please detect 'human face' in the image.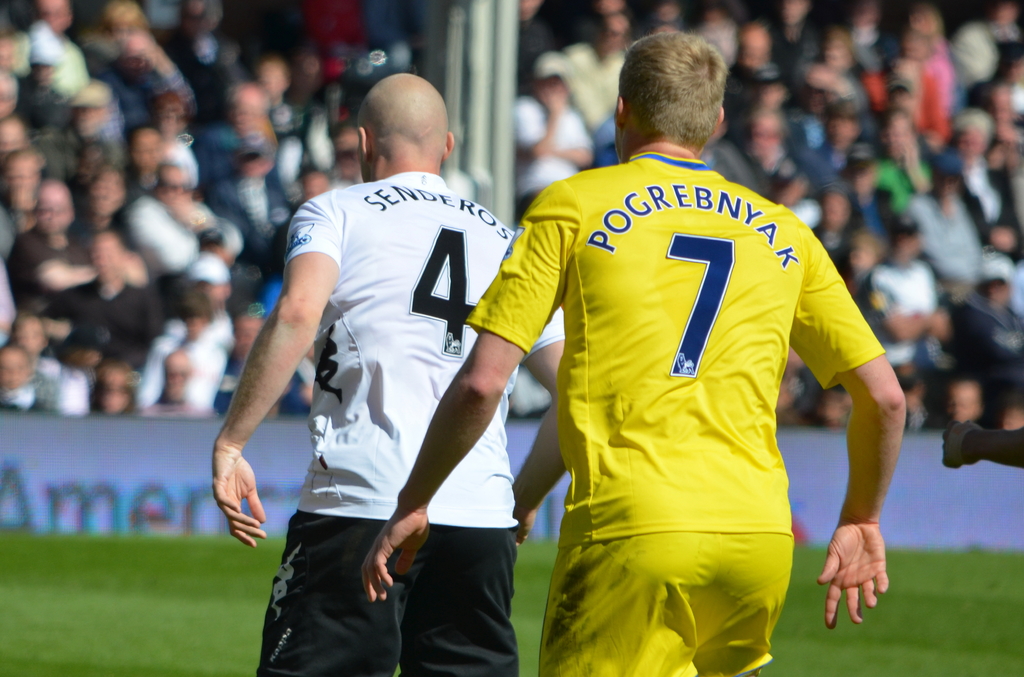
[16,323,42,355].
